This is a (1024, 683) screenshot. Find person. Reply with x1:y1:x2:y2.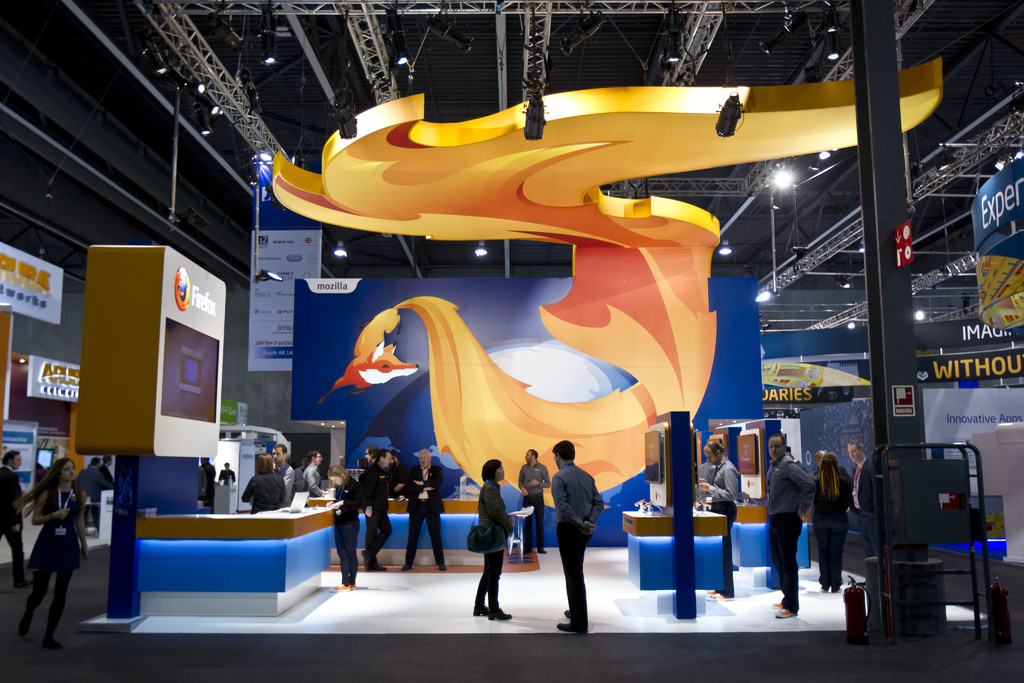
840:444:880:580.
